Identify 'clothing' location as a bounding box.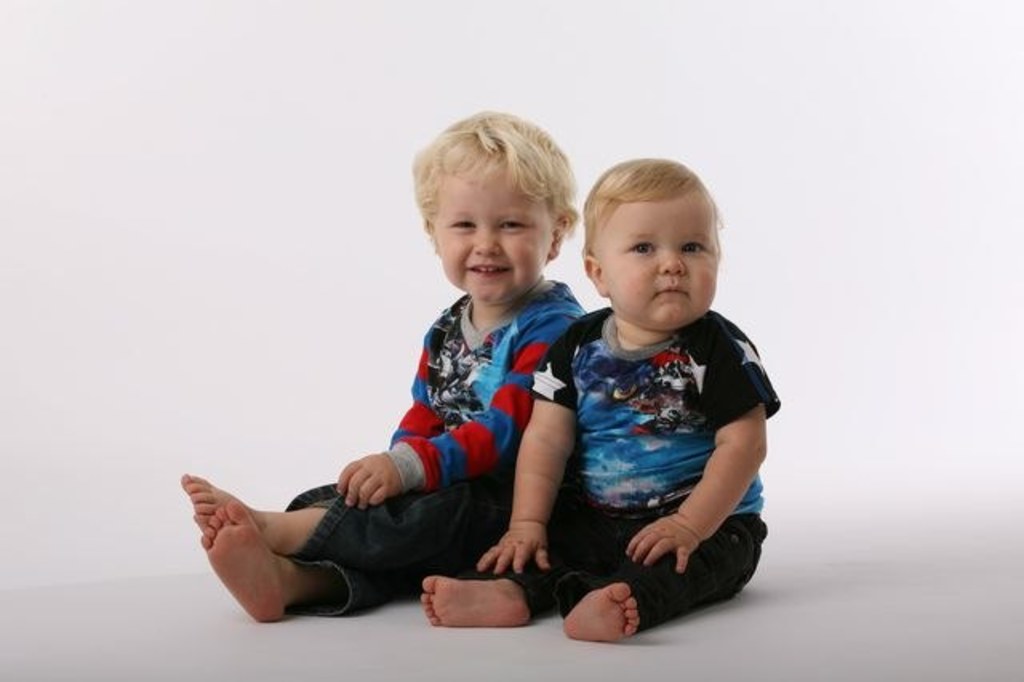
l=232, t=459, r=640, b=631.
